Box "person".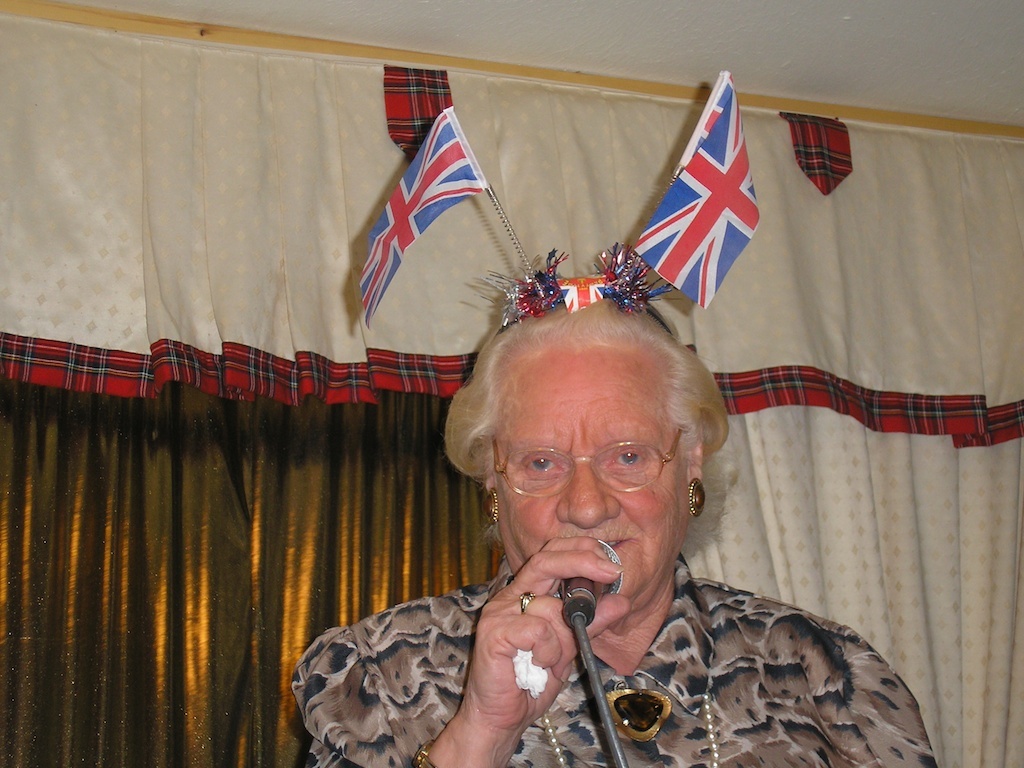
Rect(302, 197, 901, 748).
